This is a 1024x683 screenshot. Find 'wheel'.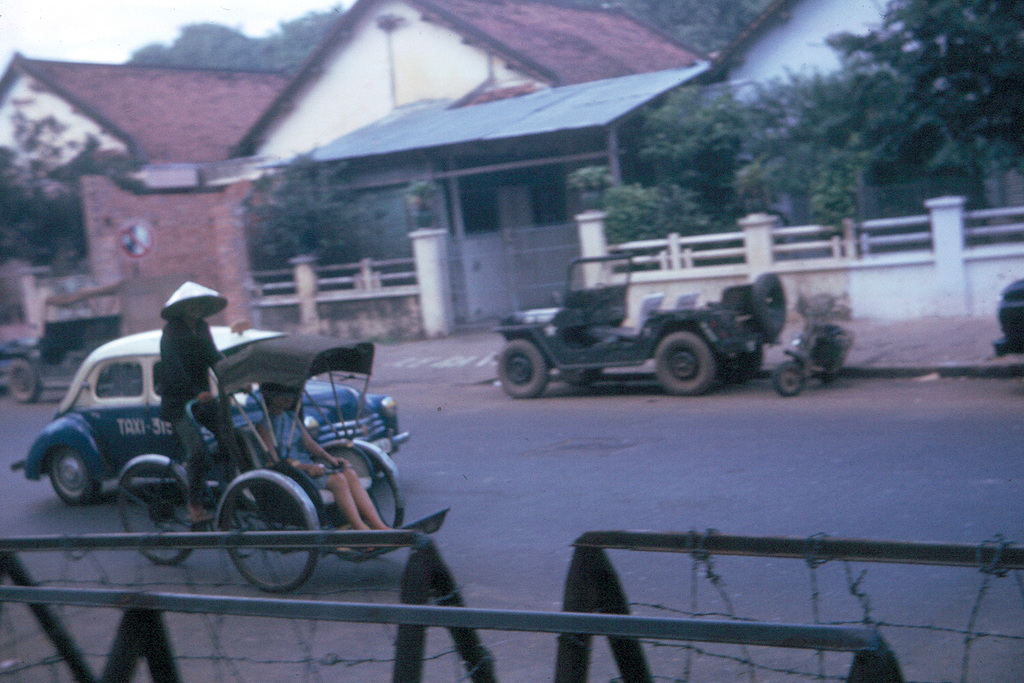
Bounding box: left=304, top=444, right=410, bottom=548.
